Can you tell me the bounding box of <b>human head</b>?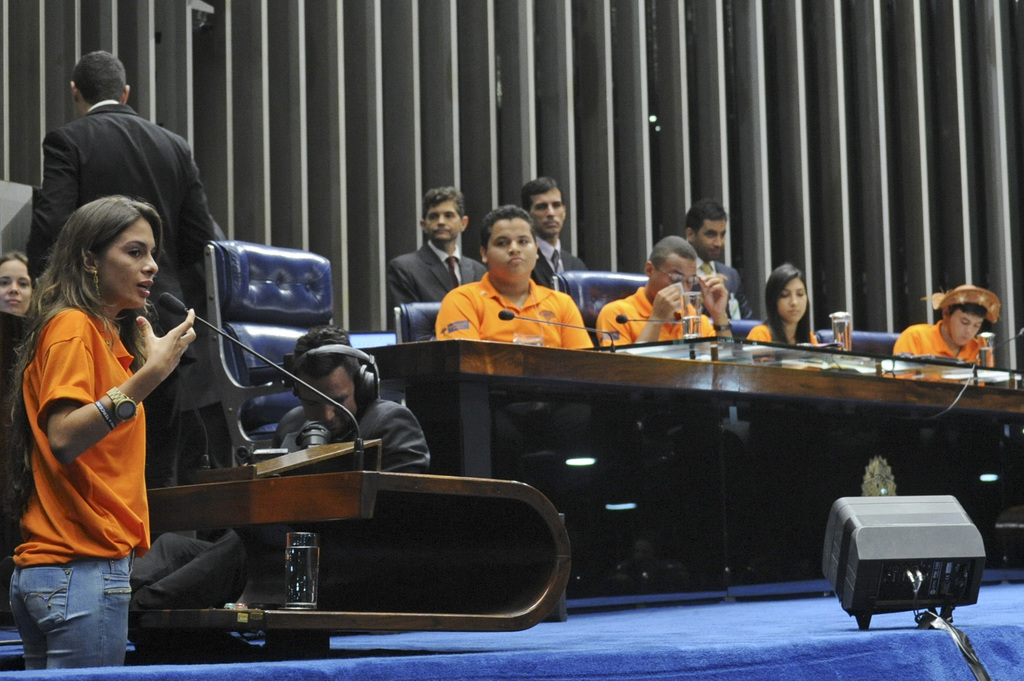
0, 251, 37, 317.
